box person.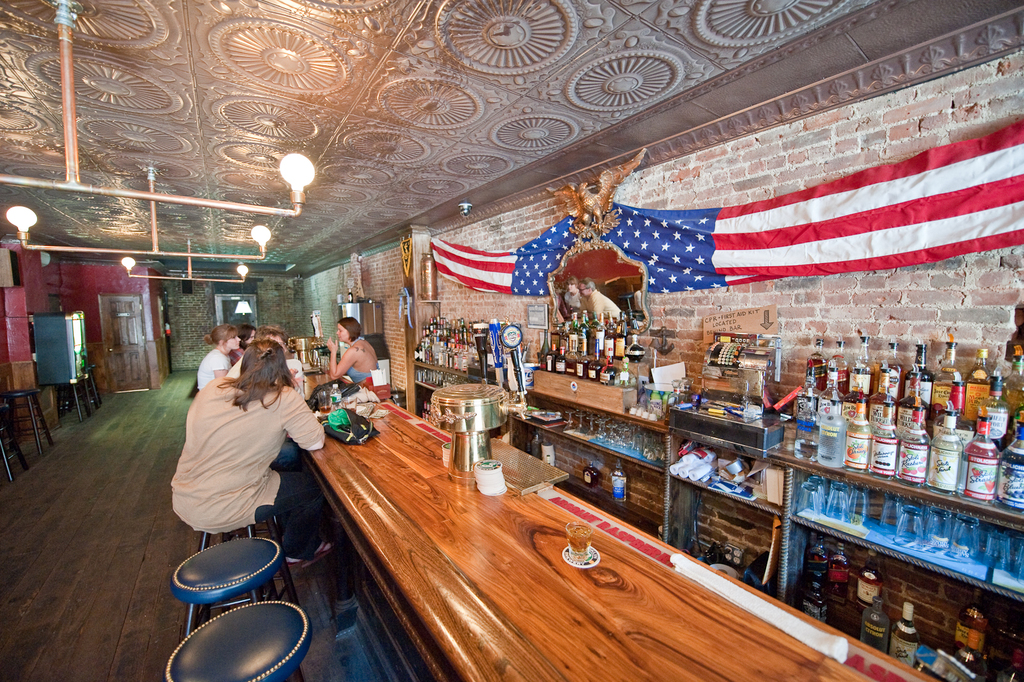
196, 323, 239, 403.
